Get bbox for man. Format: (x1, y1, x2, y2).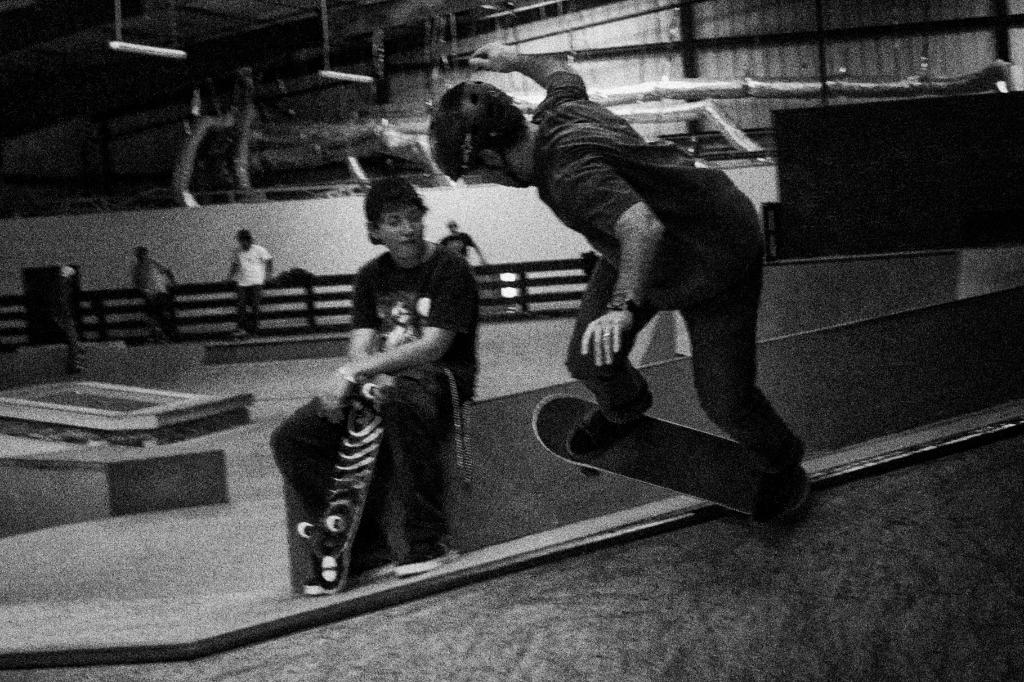
(131, 243, 178, 341).
